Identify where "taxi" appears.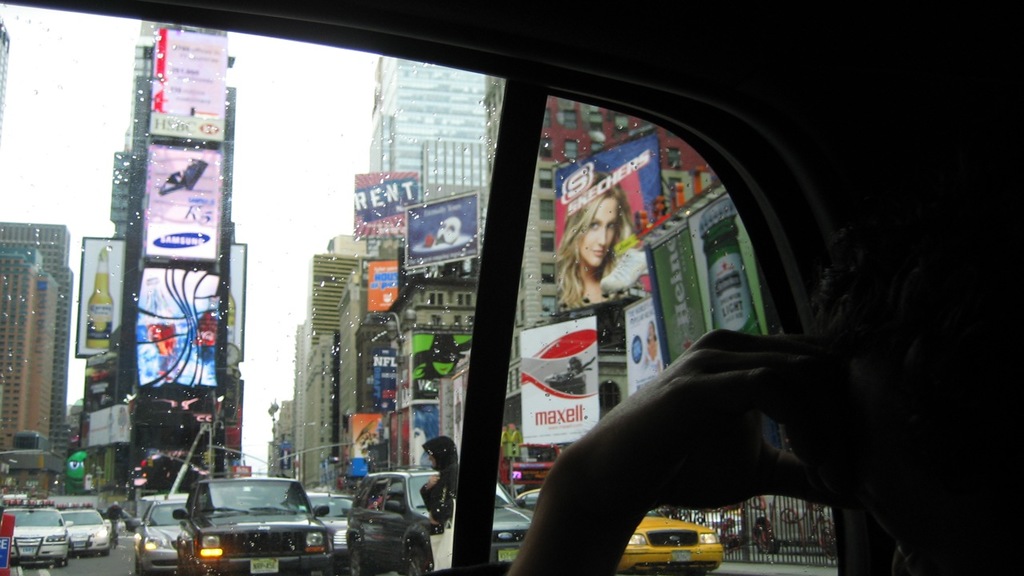
Appears at region(173, 466, 330, 575).
